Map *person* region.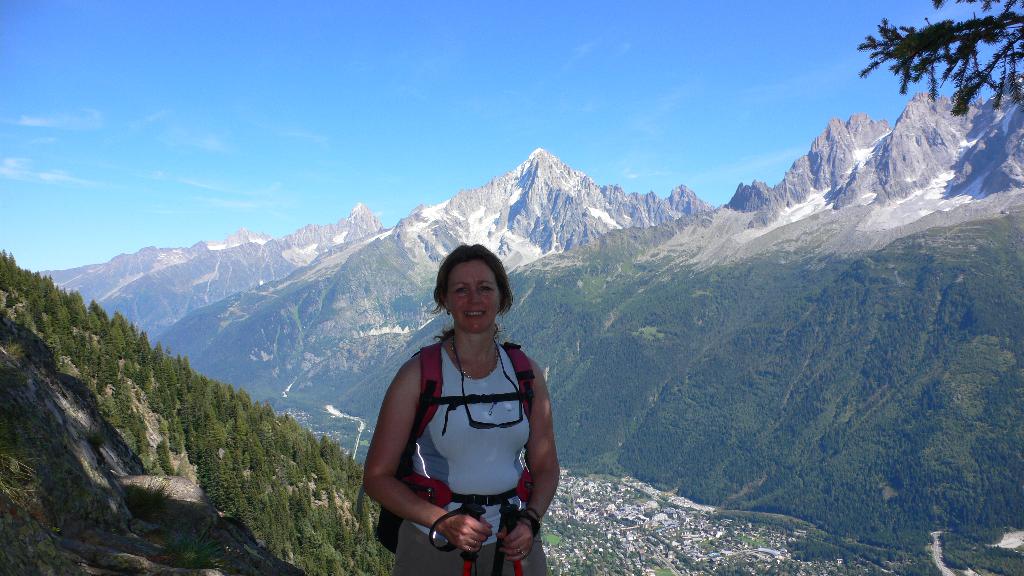
Mapped to x1=365 y1=243 x2=559 y2=575.
